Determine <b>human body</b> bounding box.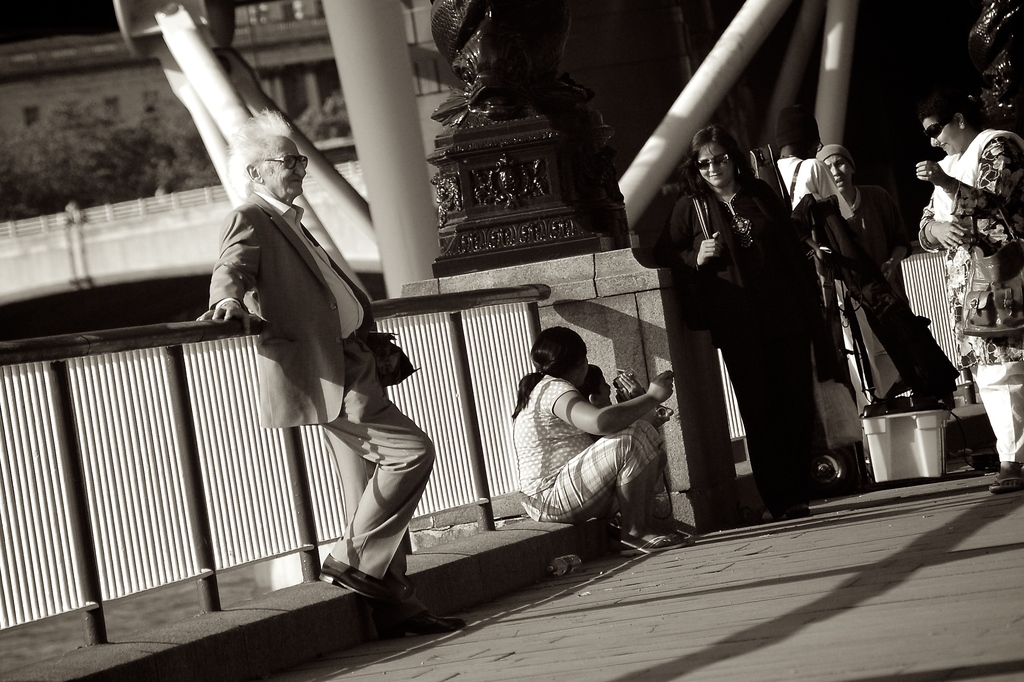
Determined: Rect(751, 95, 847, 454).
